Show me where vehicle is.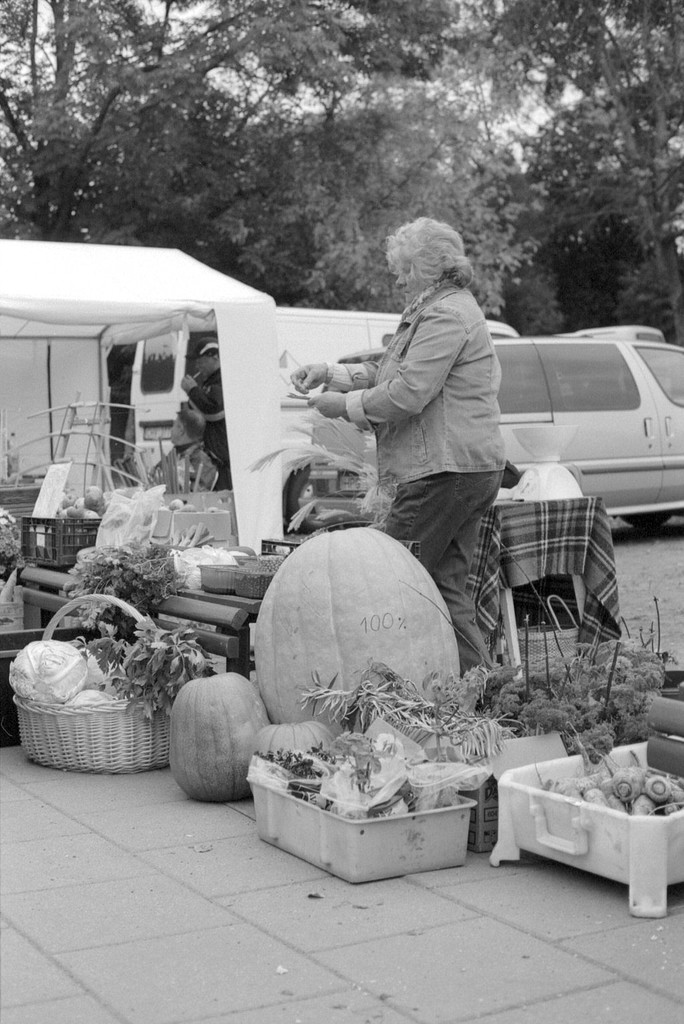
vehicle is at 493:338:683:532.
